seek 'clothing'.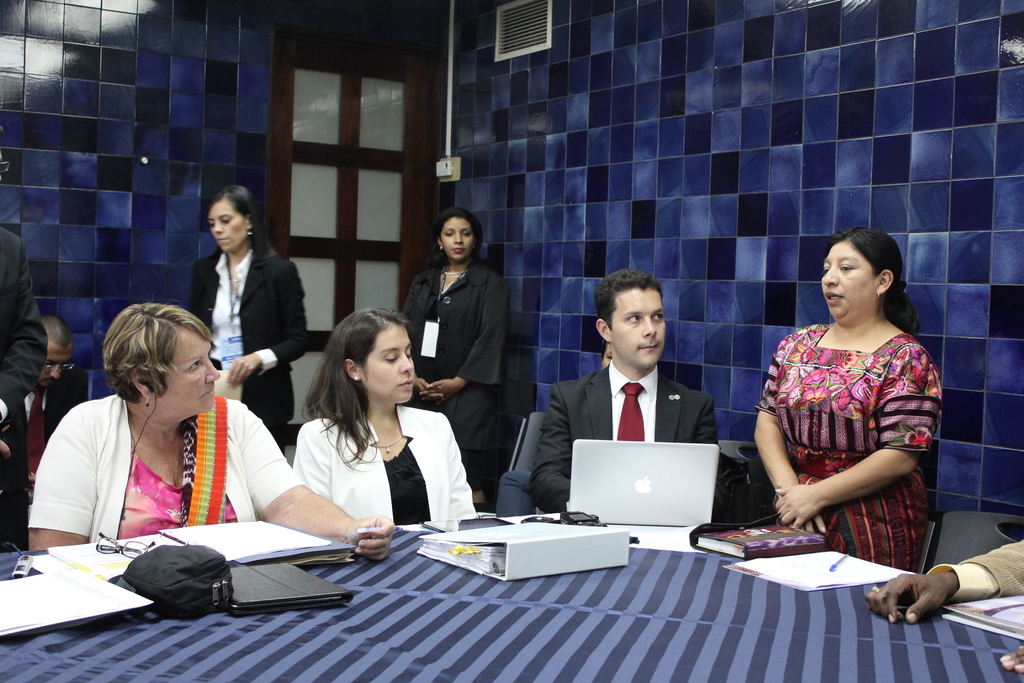
530 359 719 513.
